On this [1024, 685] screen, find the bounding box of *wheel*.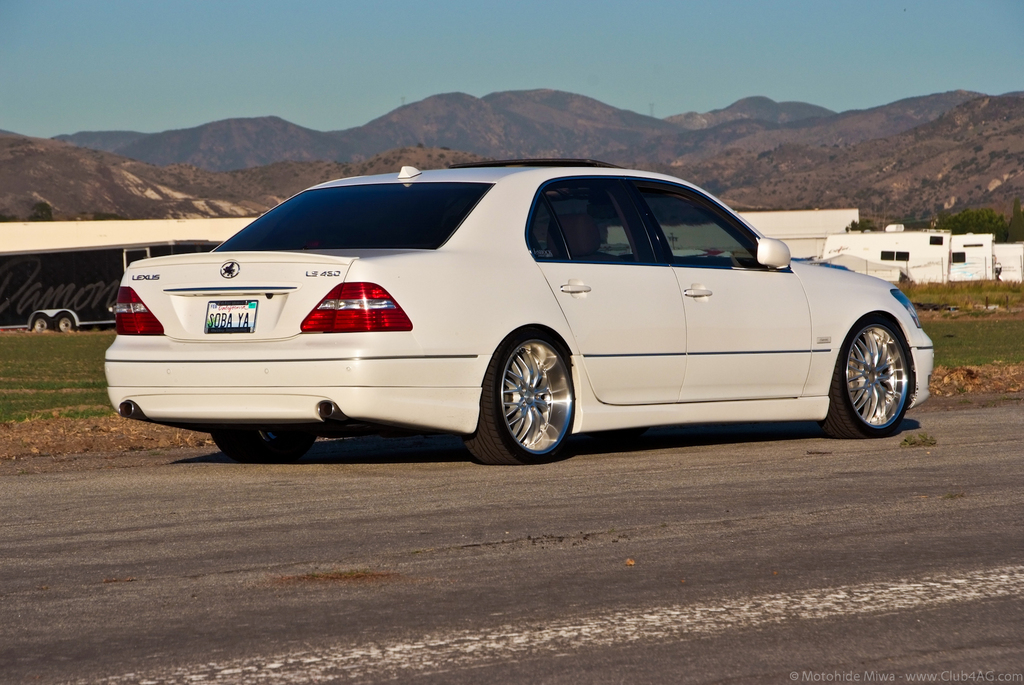
Bounding box: bbox=[823, 316, 915, 440].
